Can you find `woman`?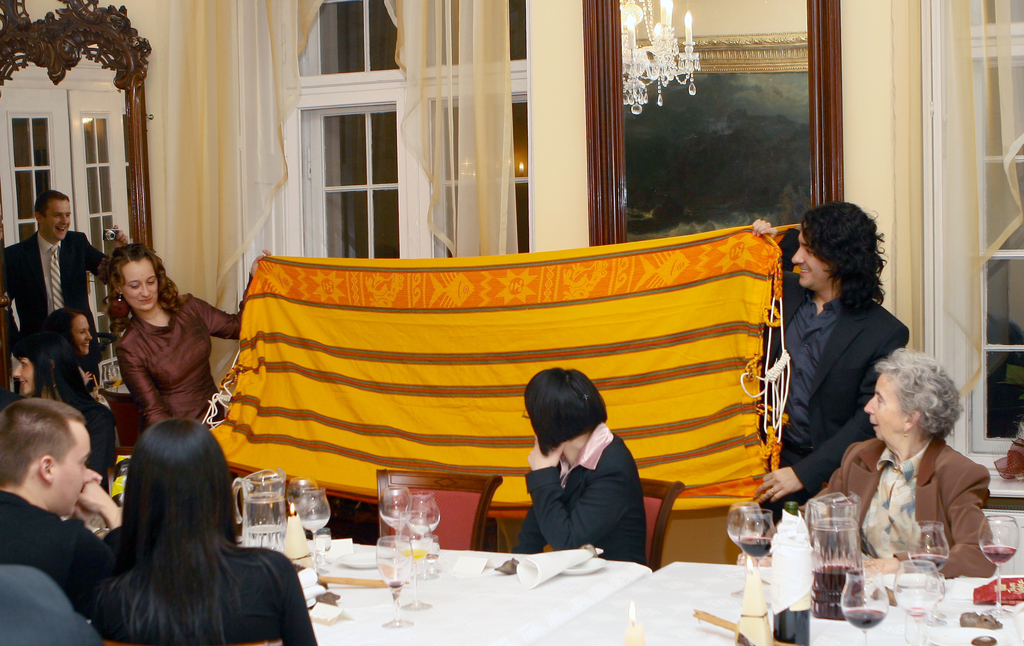
Yes, bounding box: (108, 240, 255, 422).
